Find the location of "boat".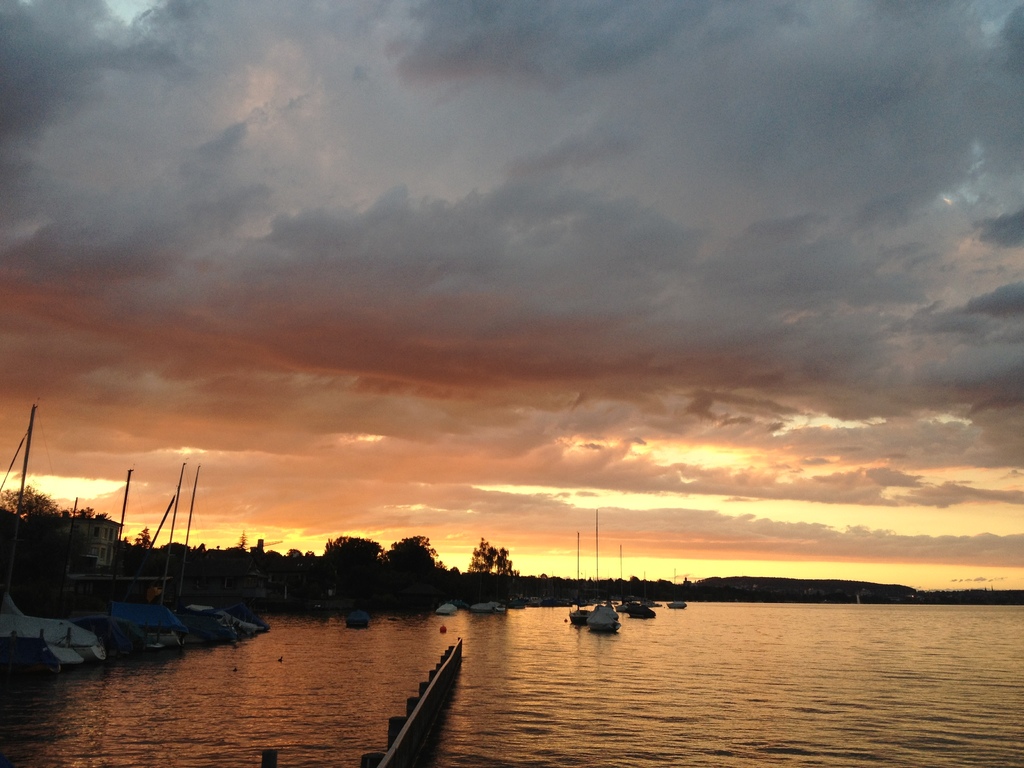
Location: bbox(13, 577, 282, 664).
